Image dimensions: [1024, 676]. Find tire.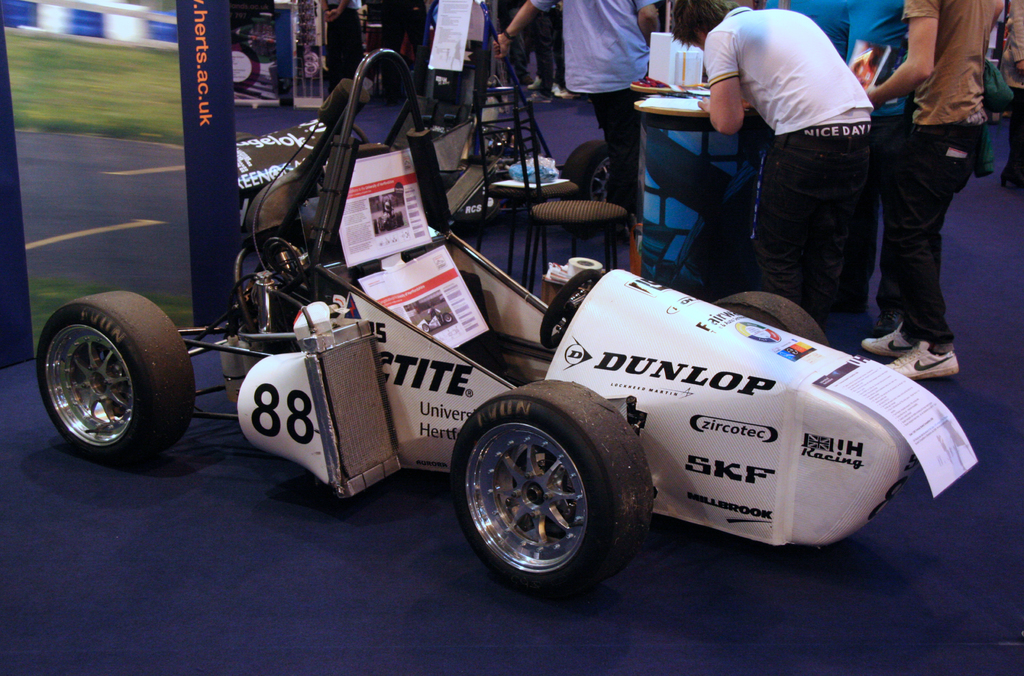
select_region(447, 378, 653, 590).
